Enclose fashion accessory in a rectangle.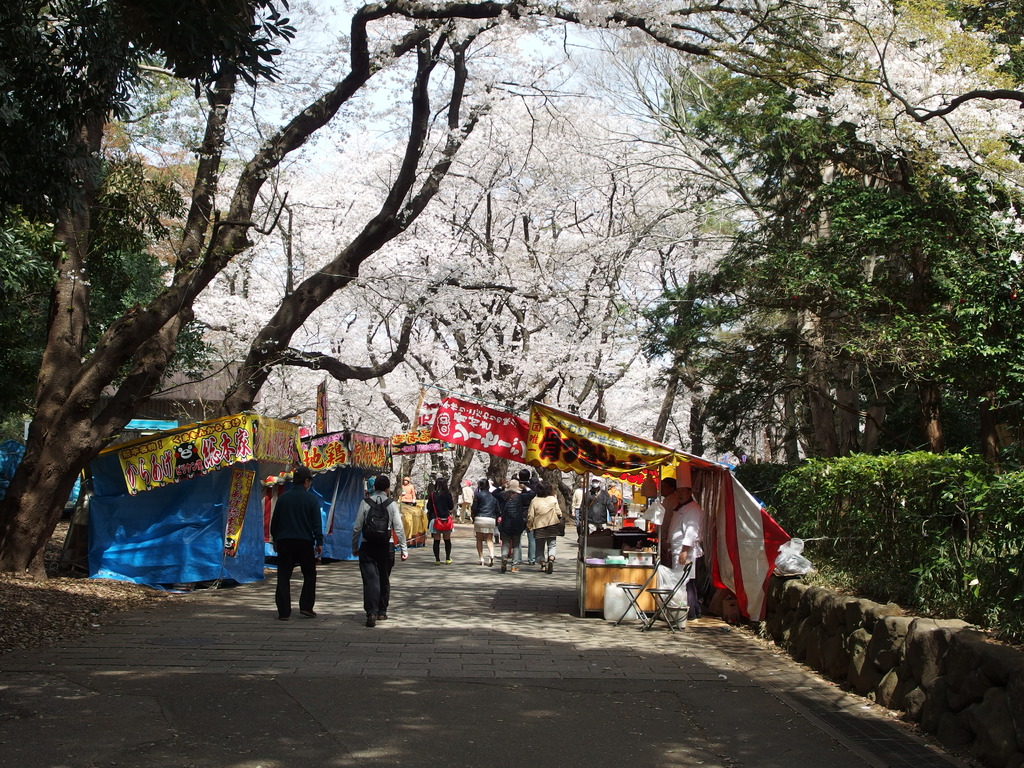
rect(501, 476, 524, 494).
